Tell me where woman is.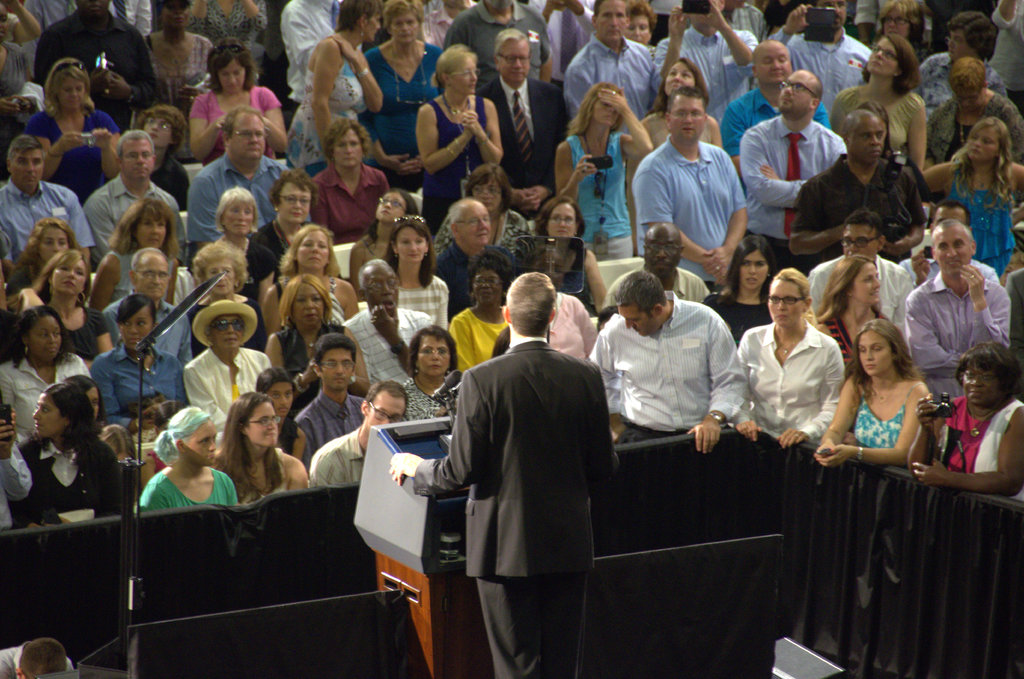
woman is at [x1=31, y1=56, x2=116, y2=206].
